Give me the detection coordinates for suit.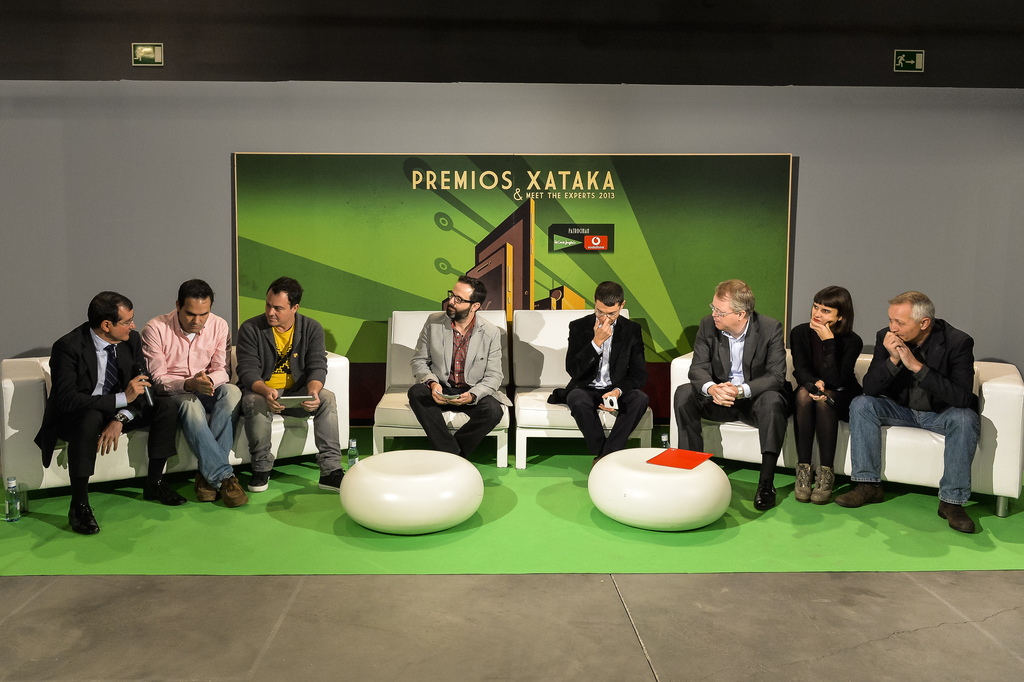
l=855, t=317, r=981, b=425.
